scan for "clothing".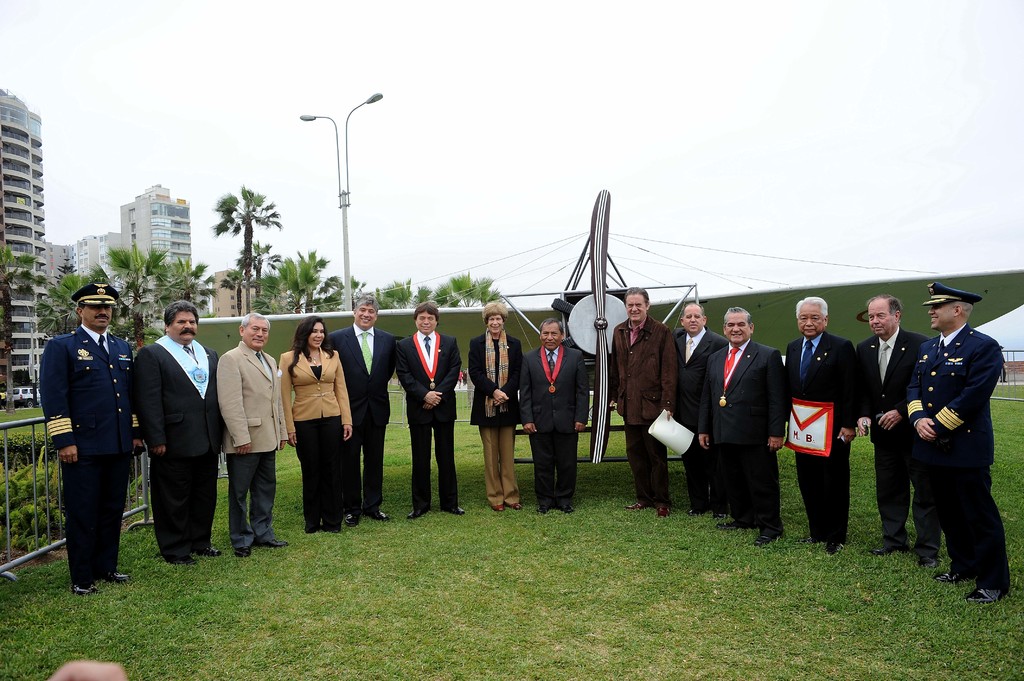
Scan result: box(343, 412, 383, 513).
